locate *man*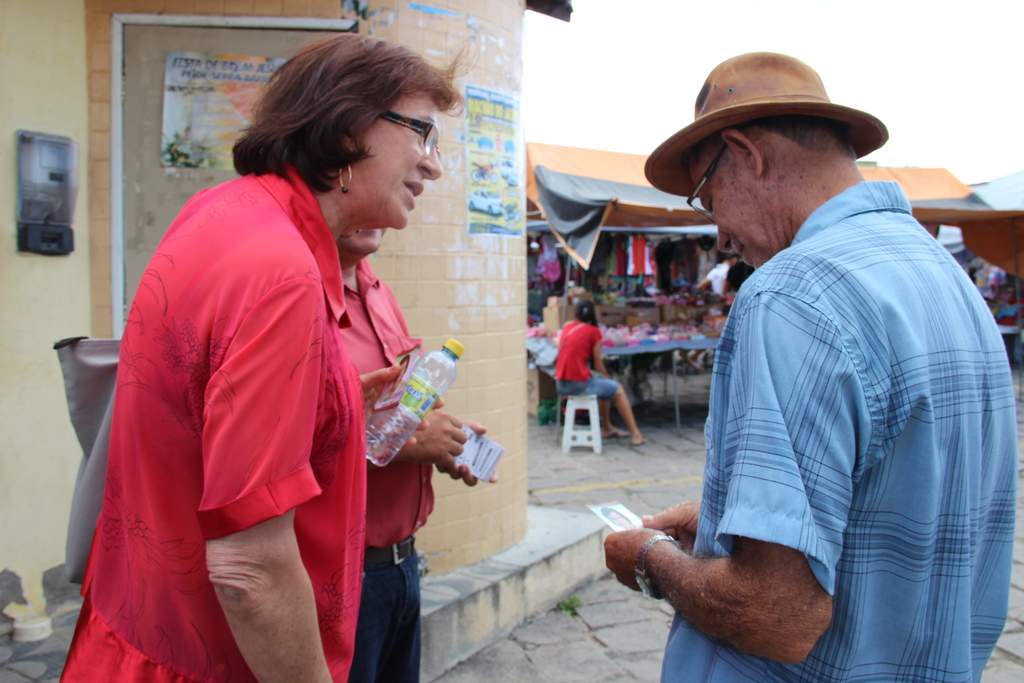
left=330, top=225, right=505, bottom=682
